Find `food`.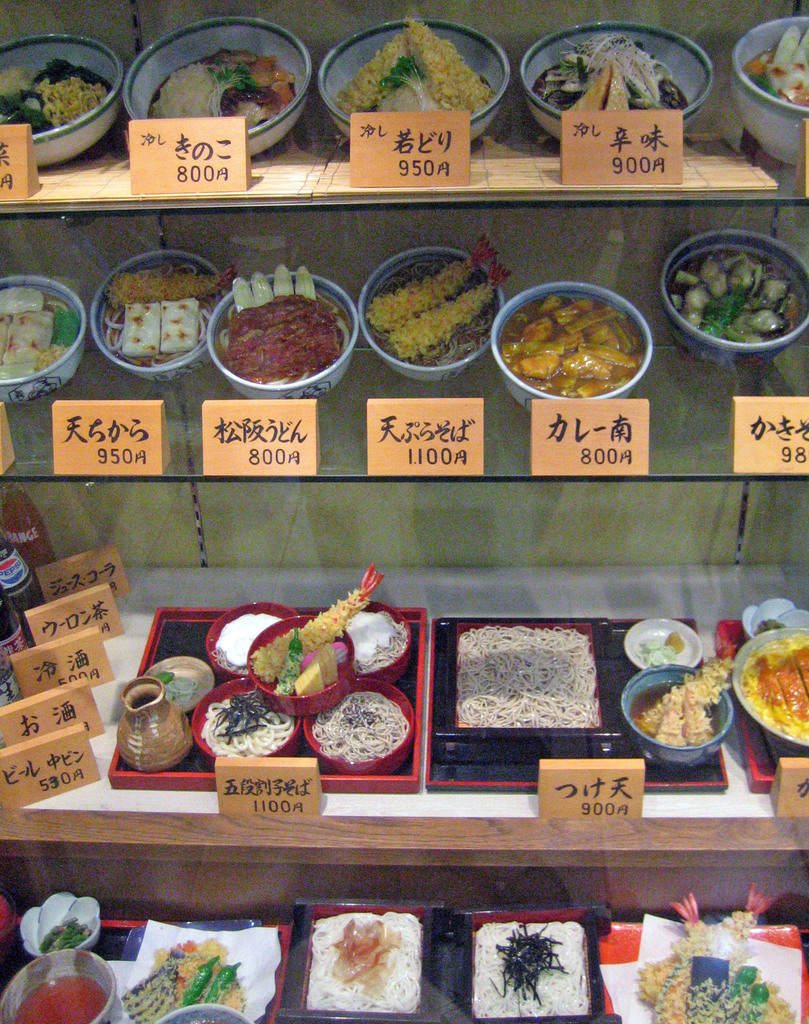
region(668, 252, 797, 345).
